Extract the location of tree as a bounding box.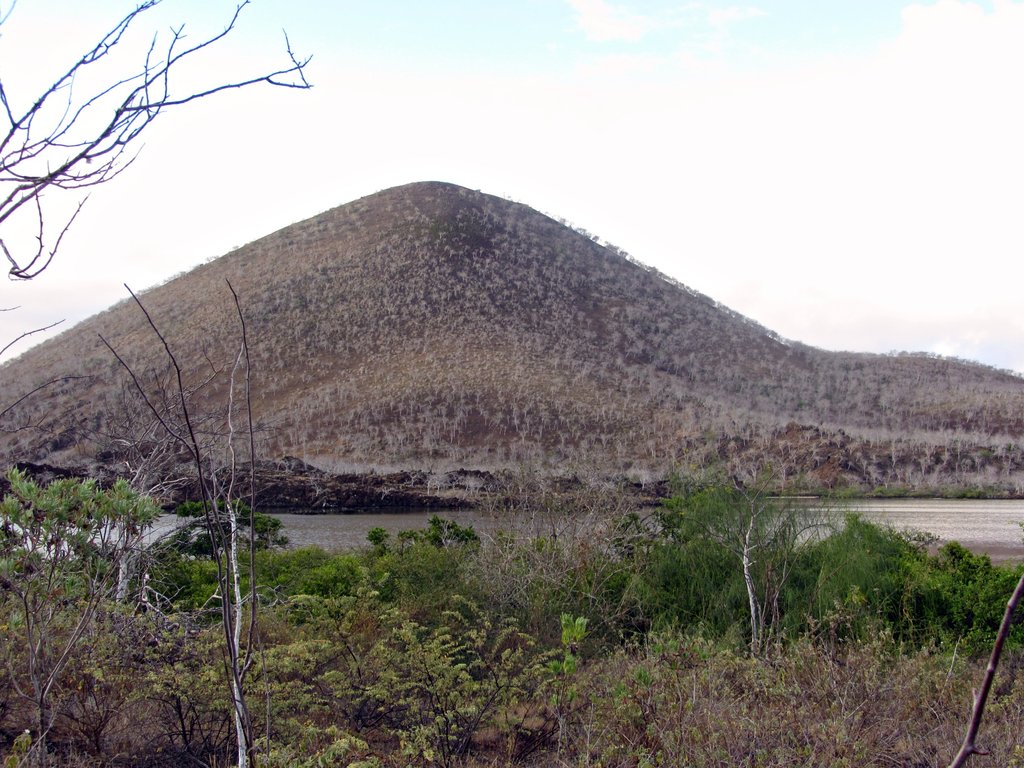
BBox(90, 262, 292, 767).
